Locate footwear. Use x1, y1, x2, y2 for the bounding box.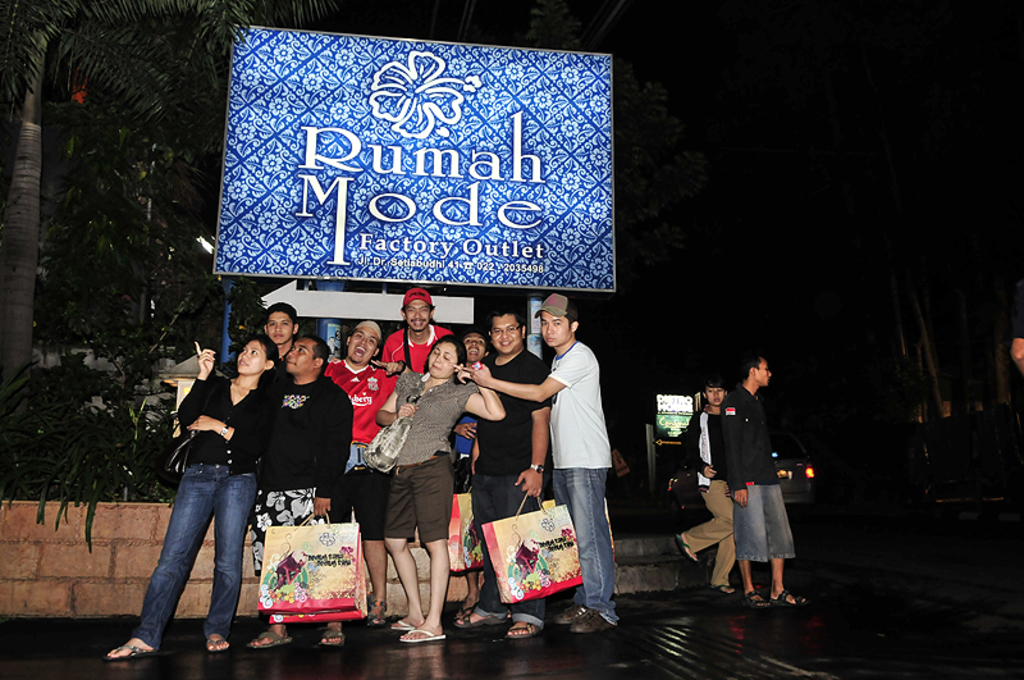
205, 631, 233, 660.
